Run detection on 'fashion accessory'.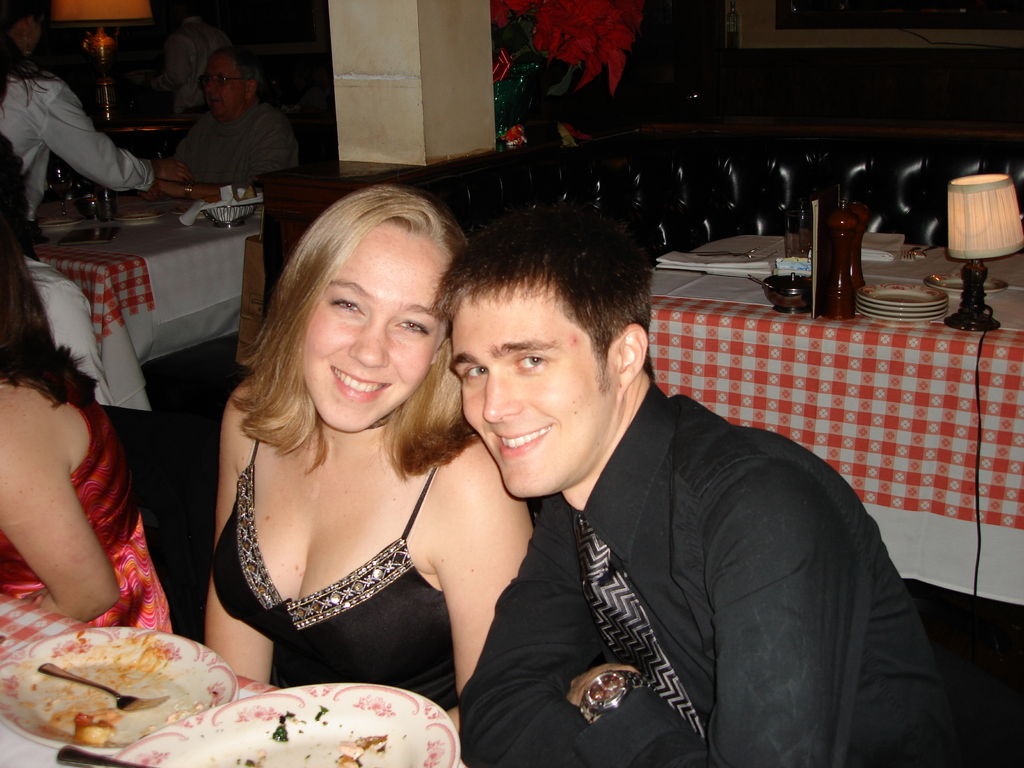
Result: (x1=182, y1=181, x2=193, y2=197).
